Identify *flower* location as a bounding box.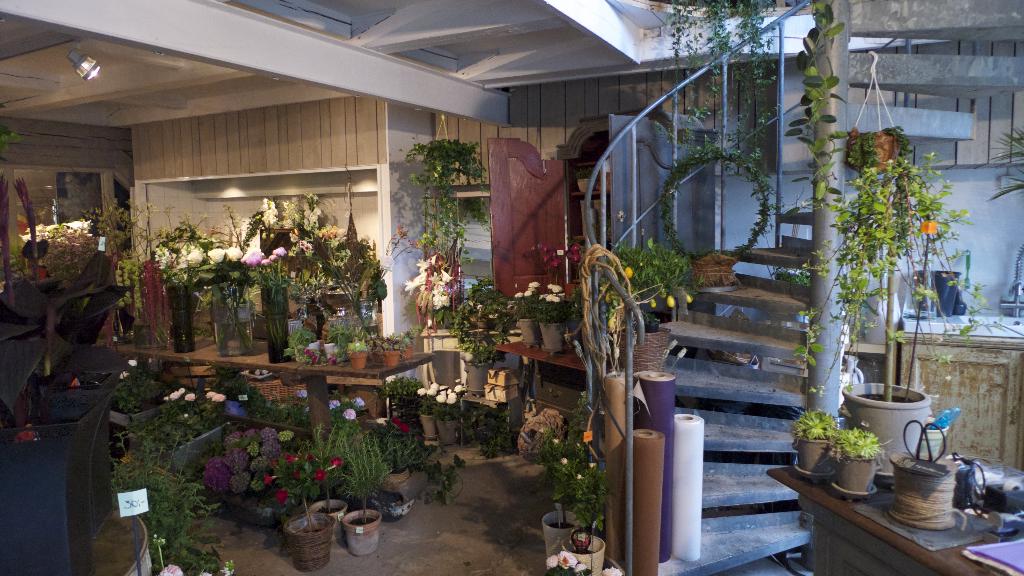
x1=555, y1=550, x2=579, y2=569.
